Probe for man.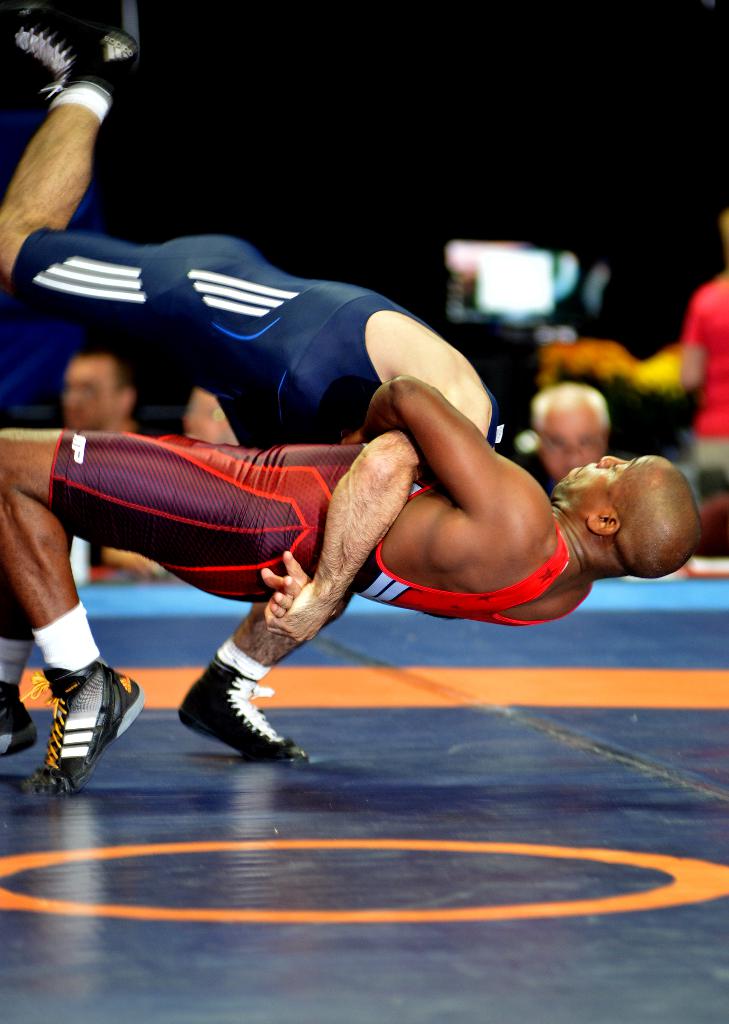
Probe result: x1=2, y1=0, x2=524, y2=762.
